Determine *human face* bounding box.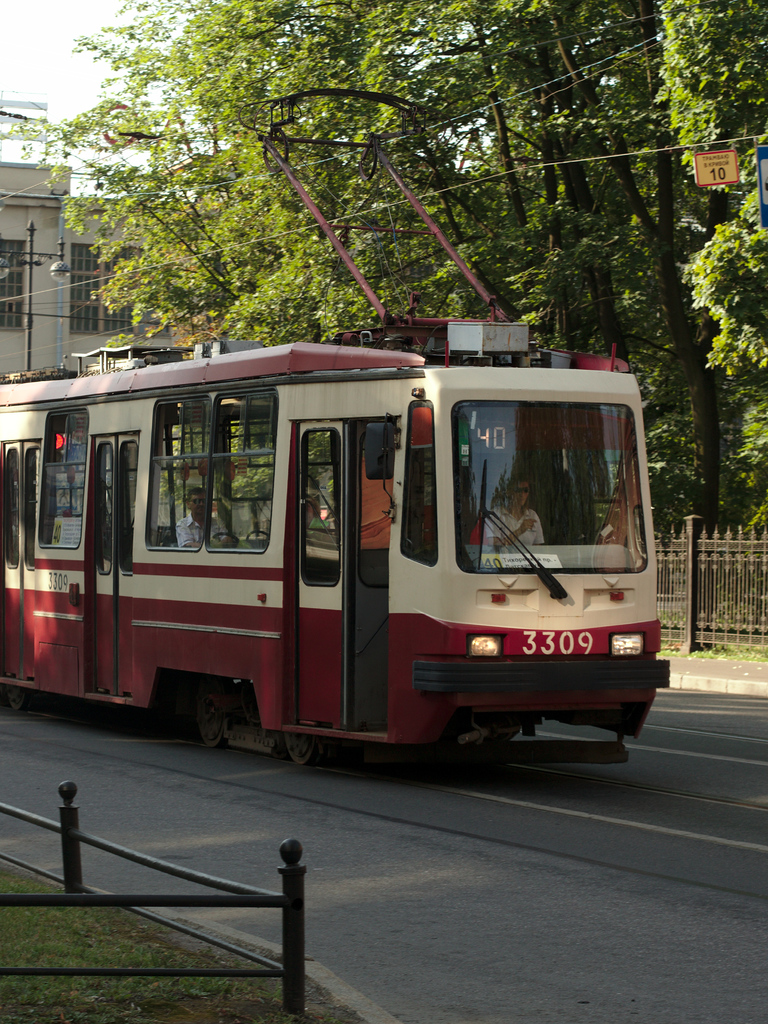
Determined: (x1=188, y1=485, x2=210, y2=516).
